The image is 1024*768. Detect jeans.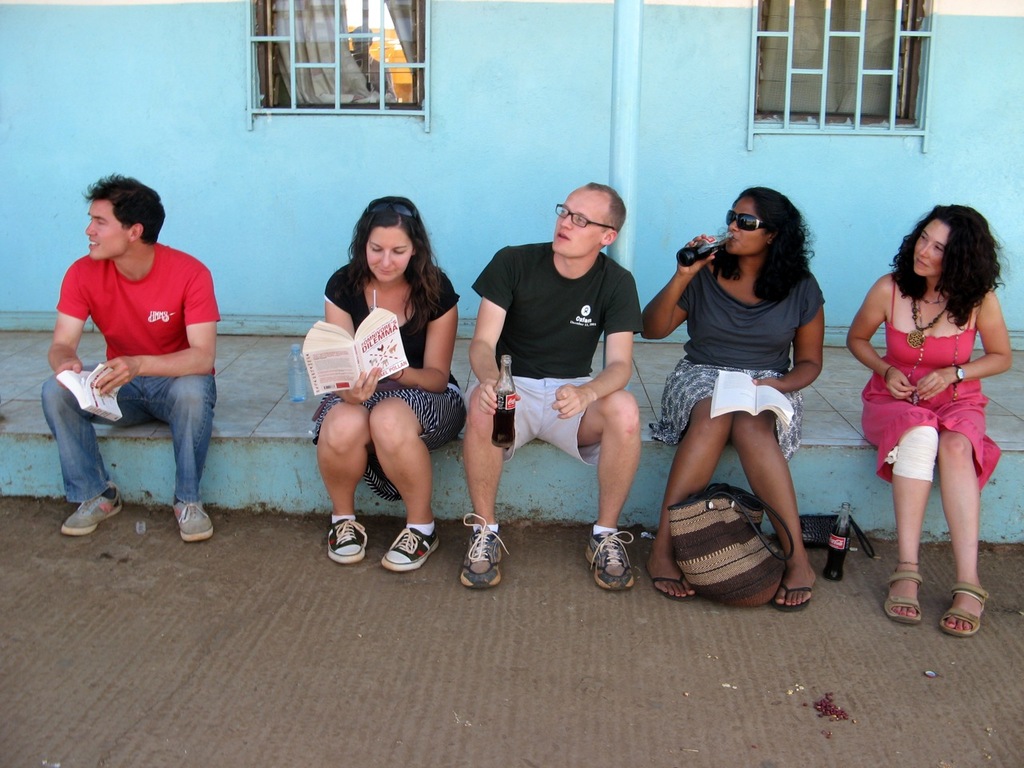
Detection: BBox(471, 378, 594, 470).
